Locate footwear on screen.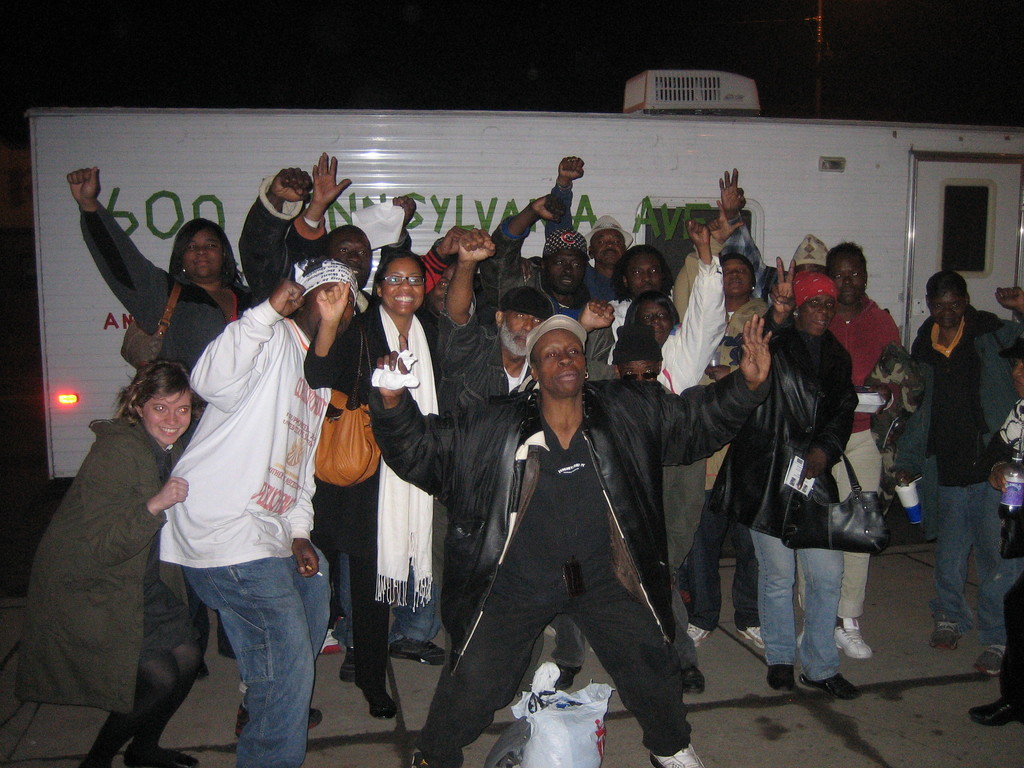
On screen at 975,645,1006,673.
